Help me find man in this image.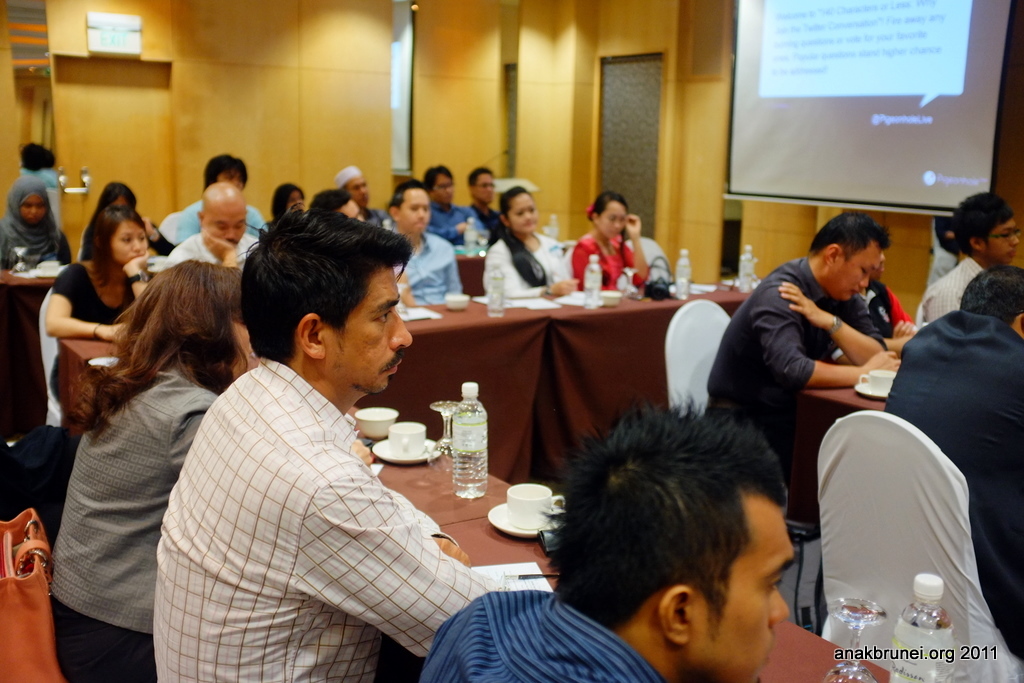
Found it: [x1=168, y1=185, x2=265, y2=270].
